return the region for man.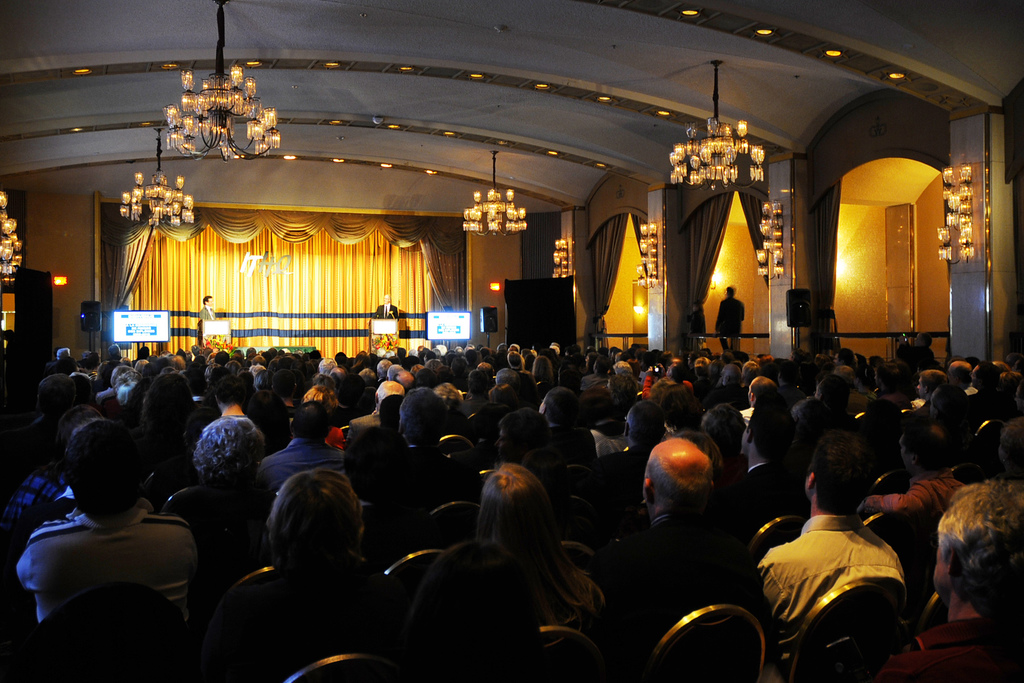
l=586, t=393, r=674, b=529.
